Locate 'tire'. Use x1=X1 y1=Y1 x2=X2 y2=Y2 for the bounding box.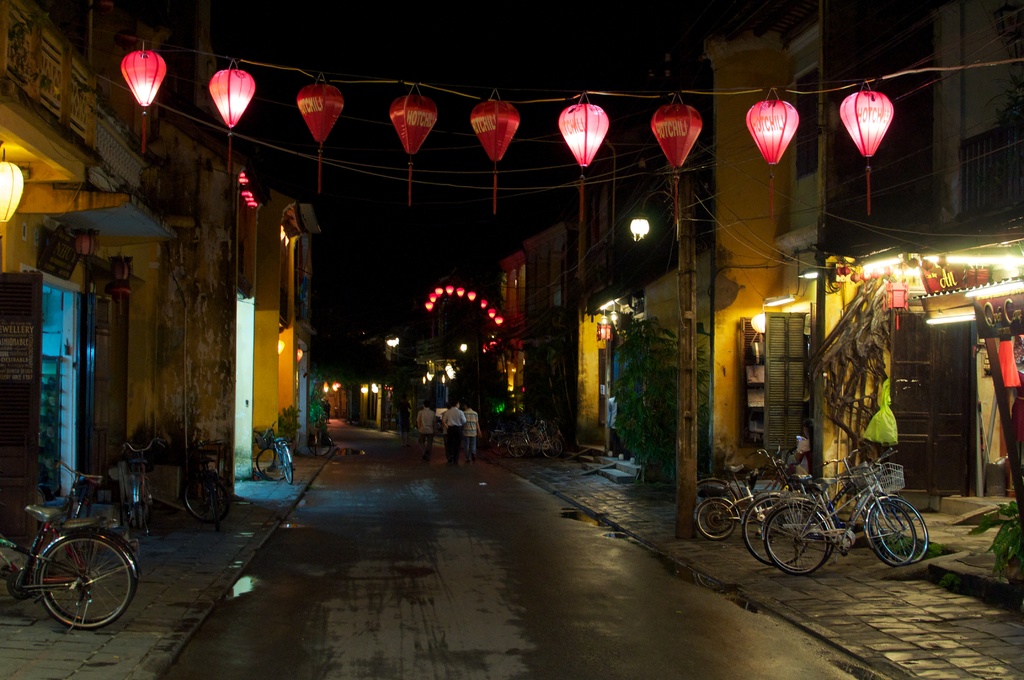
x1=32 y1=531 x2=137 y2=631.
